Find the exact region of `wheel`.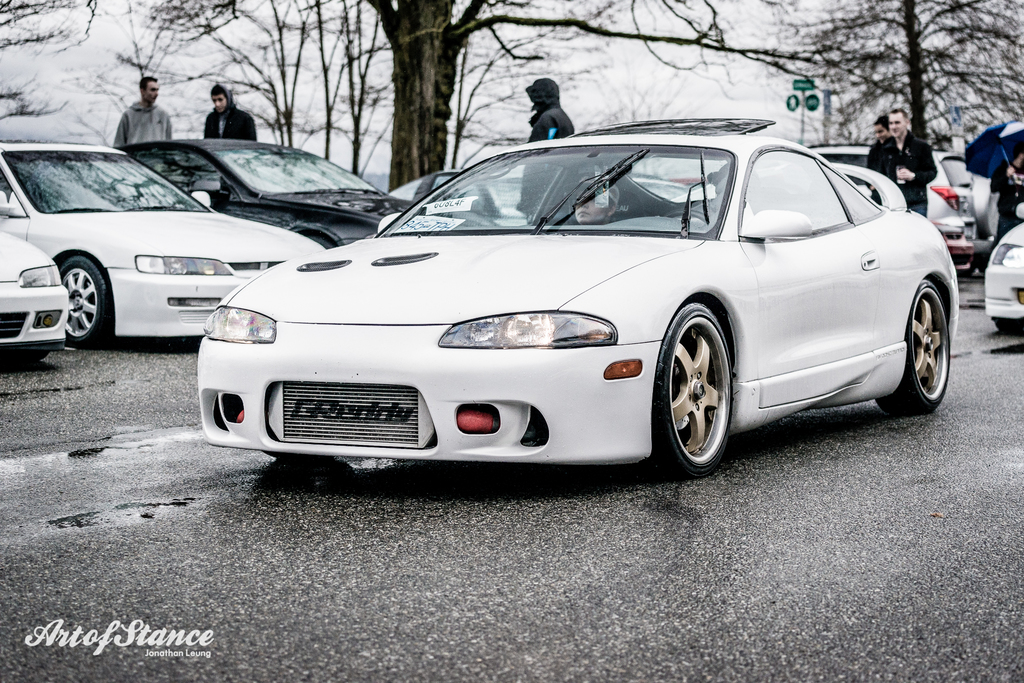
Exact region: <region>876, 274, 948, 419</region>.
